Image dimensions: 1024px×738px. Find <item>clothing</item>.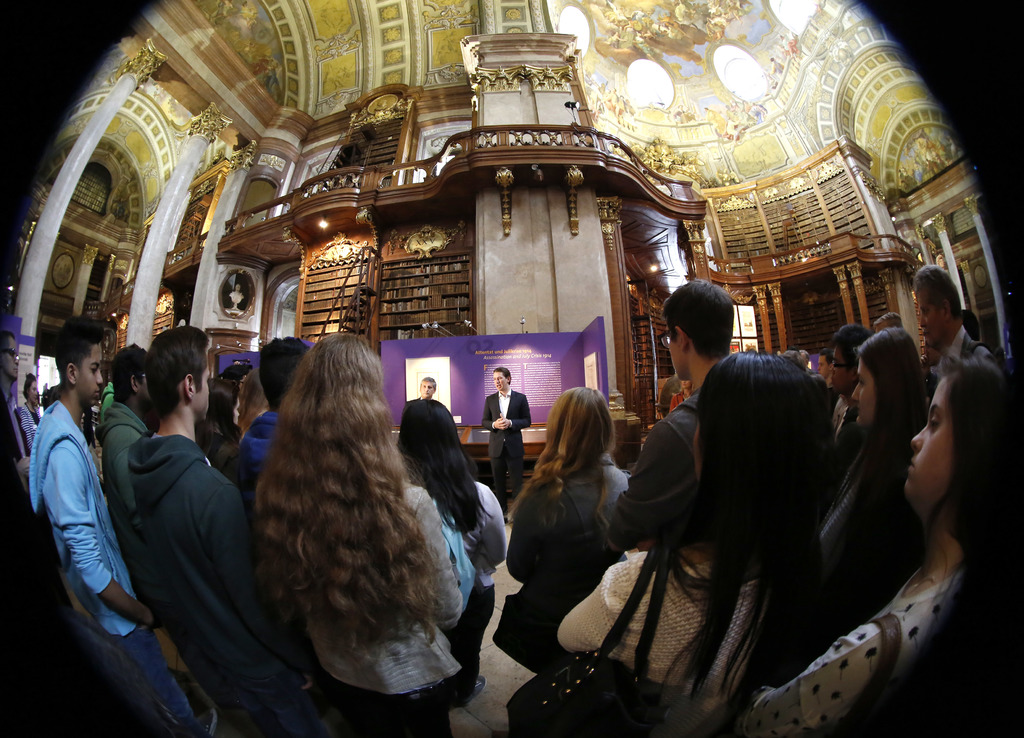
<bbox>508, 468, 634, 662</bbox>.
